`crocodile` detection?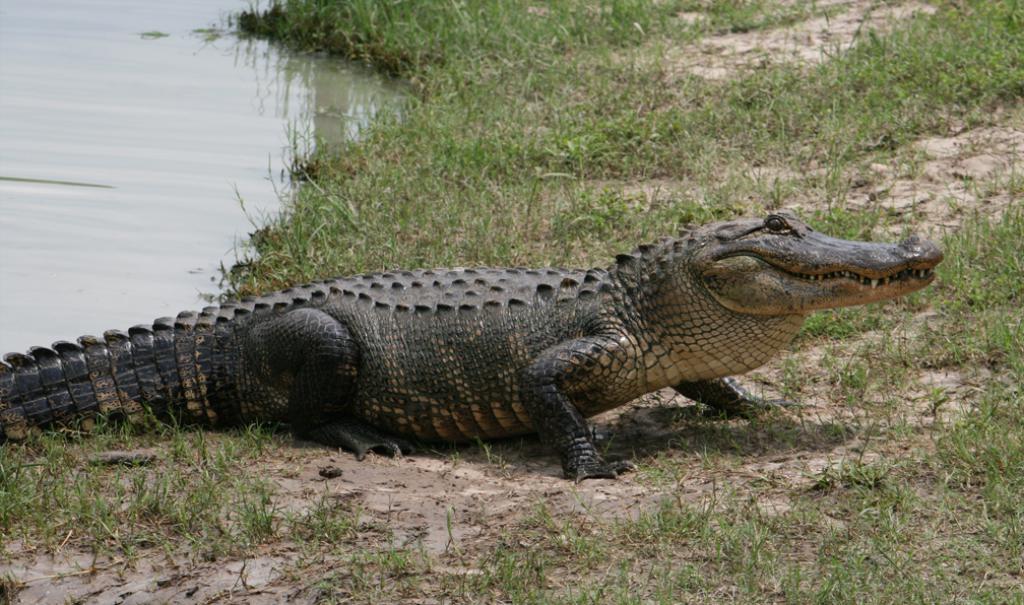
select_region(0, 206, 943, 487)
